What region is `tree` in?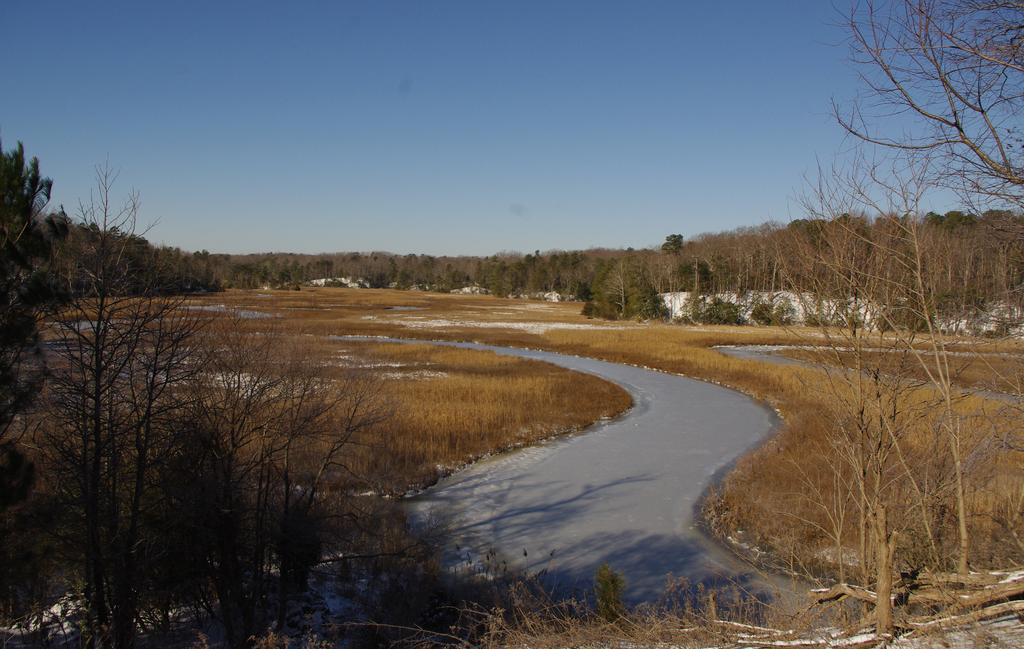
box(9, 153, 420, 638).
